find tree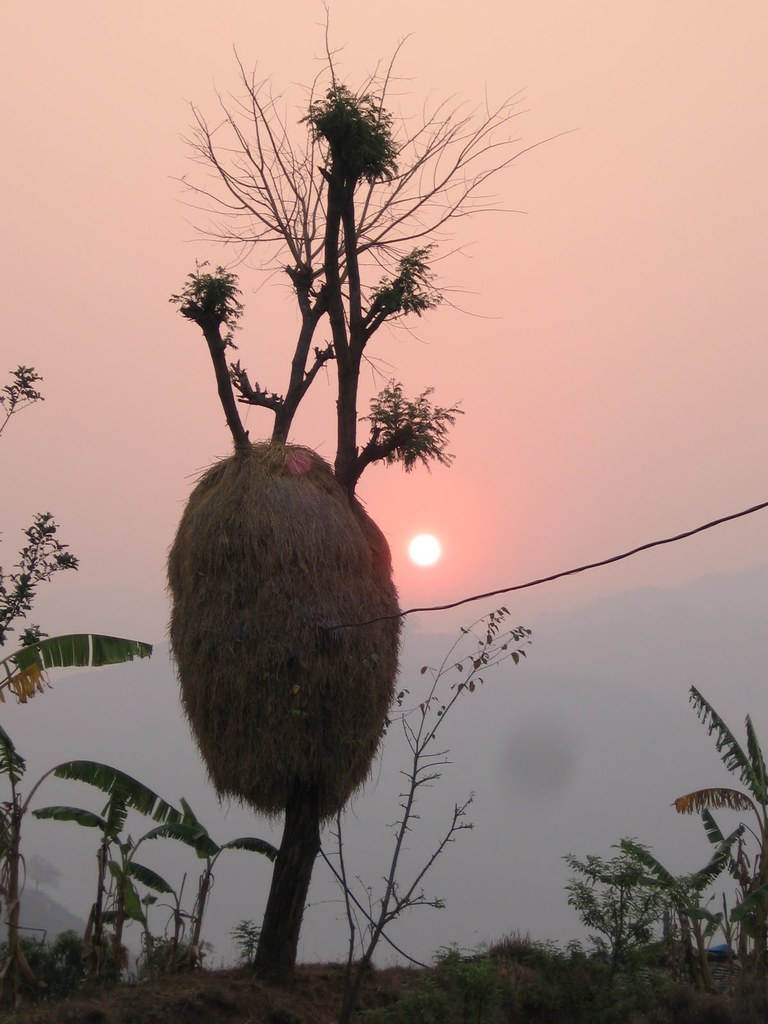
l=620, t=837, r=731, b=968
